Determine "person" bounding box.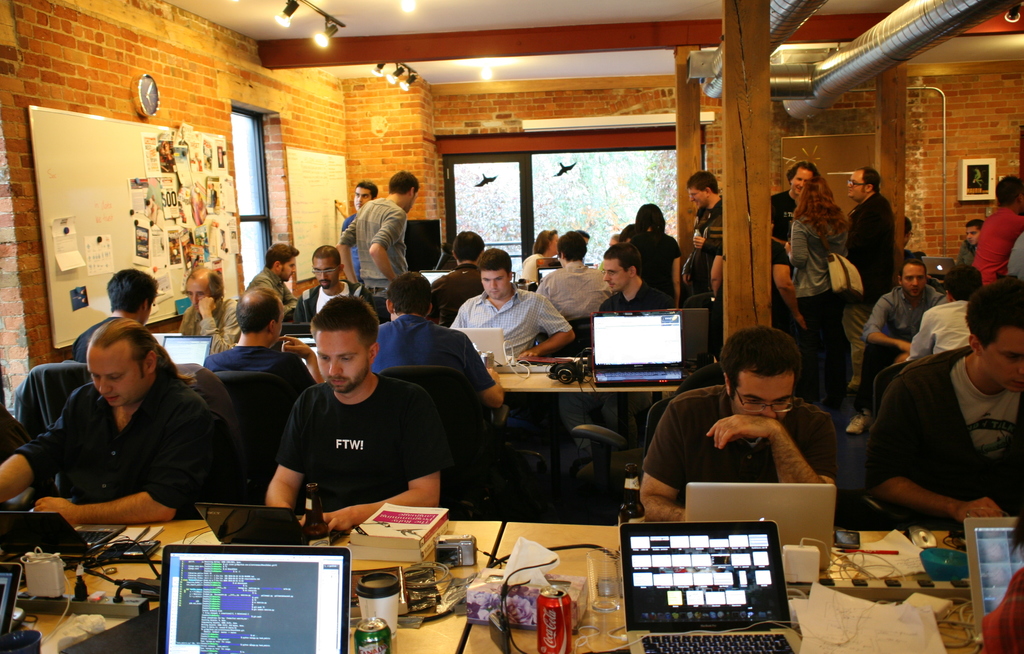
Determined: (x1=849, y1=162, x2=897, y2=407).
